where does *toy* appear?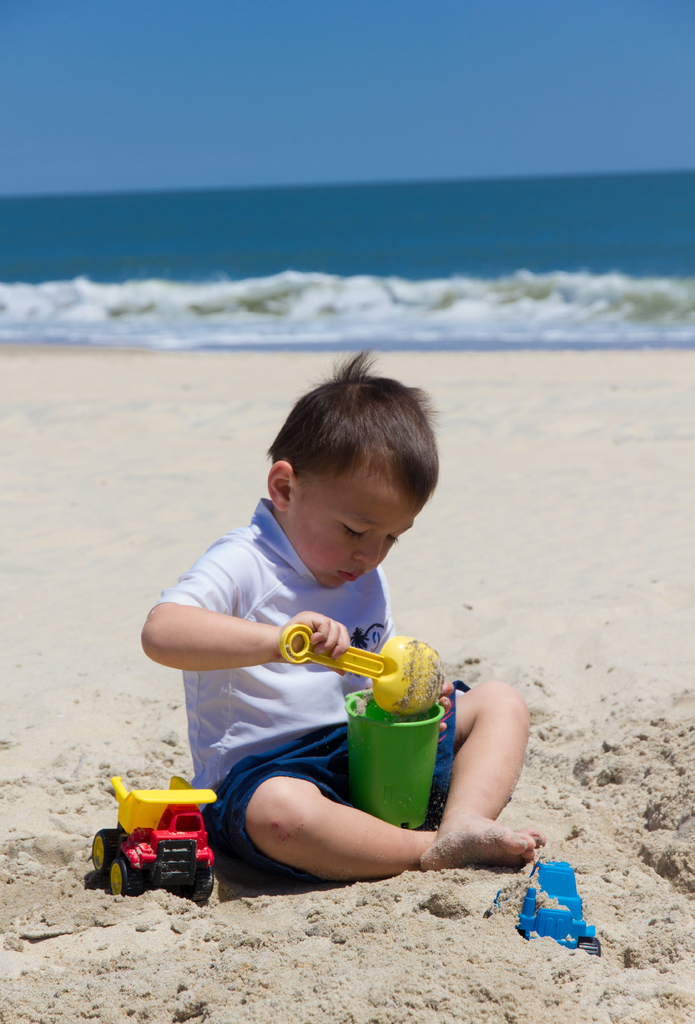
Appears at x1=77, y1=766, x2=229, y2=909.
